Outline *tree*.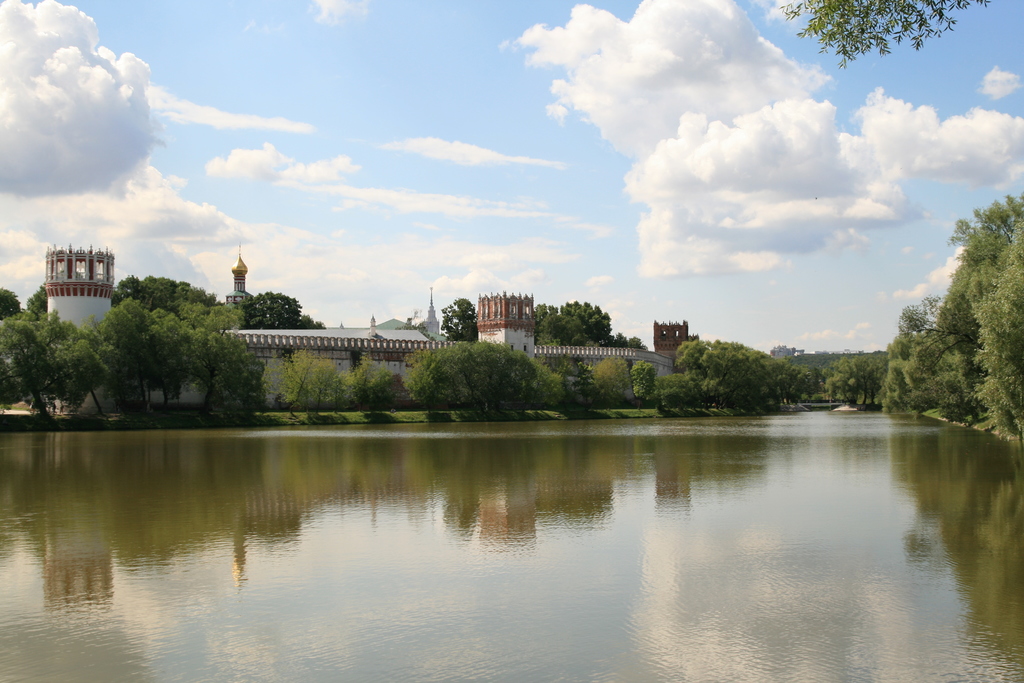
Outline: x1=511, y1=354, x2=543, y2=405.
